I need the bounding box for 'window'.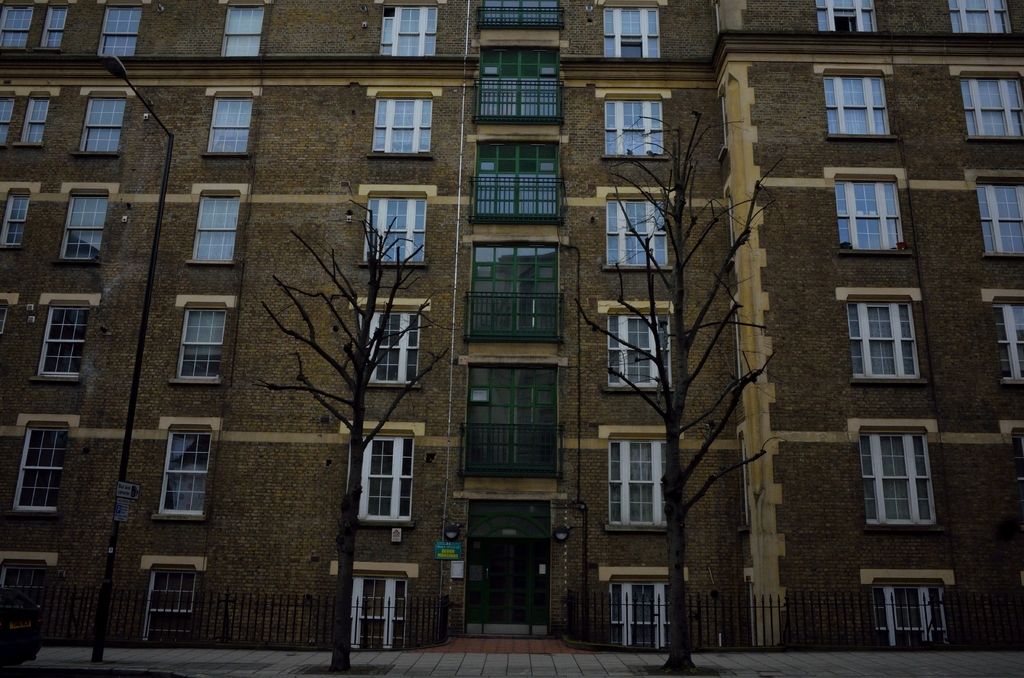
Here it is: bbox(223, 5, 266, 58).
